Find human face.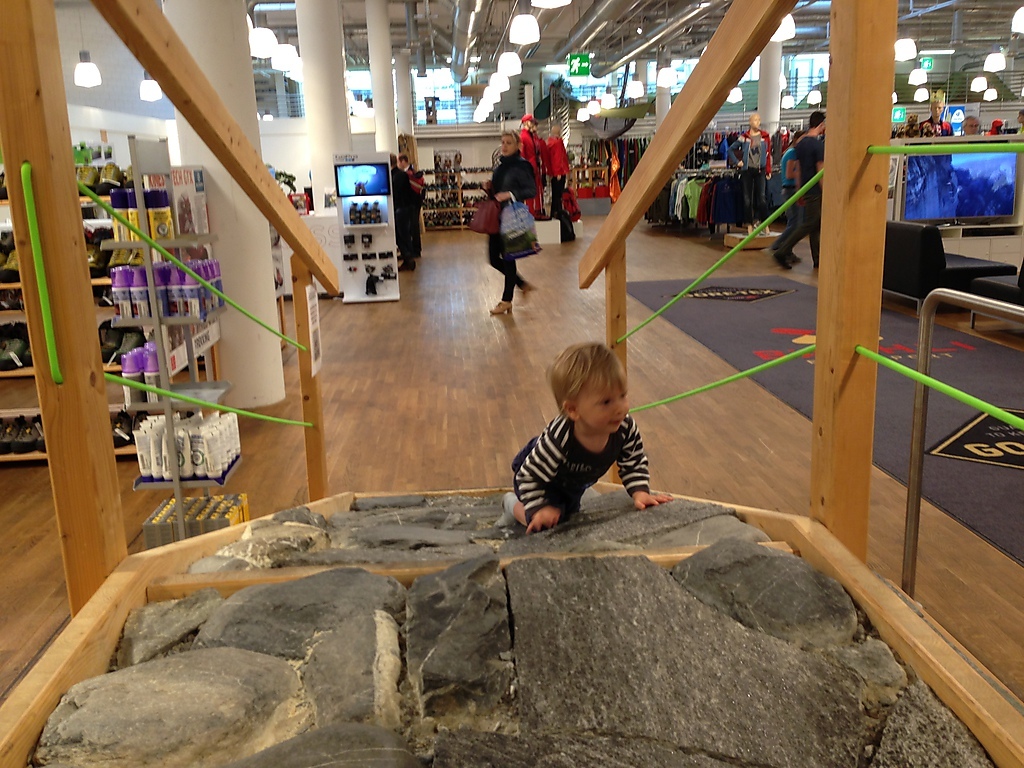
box(583, 383, 629, 432).
